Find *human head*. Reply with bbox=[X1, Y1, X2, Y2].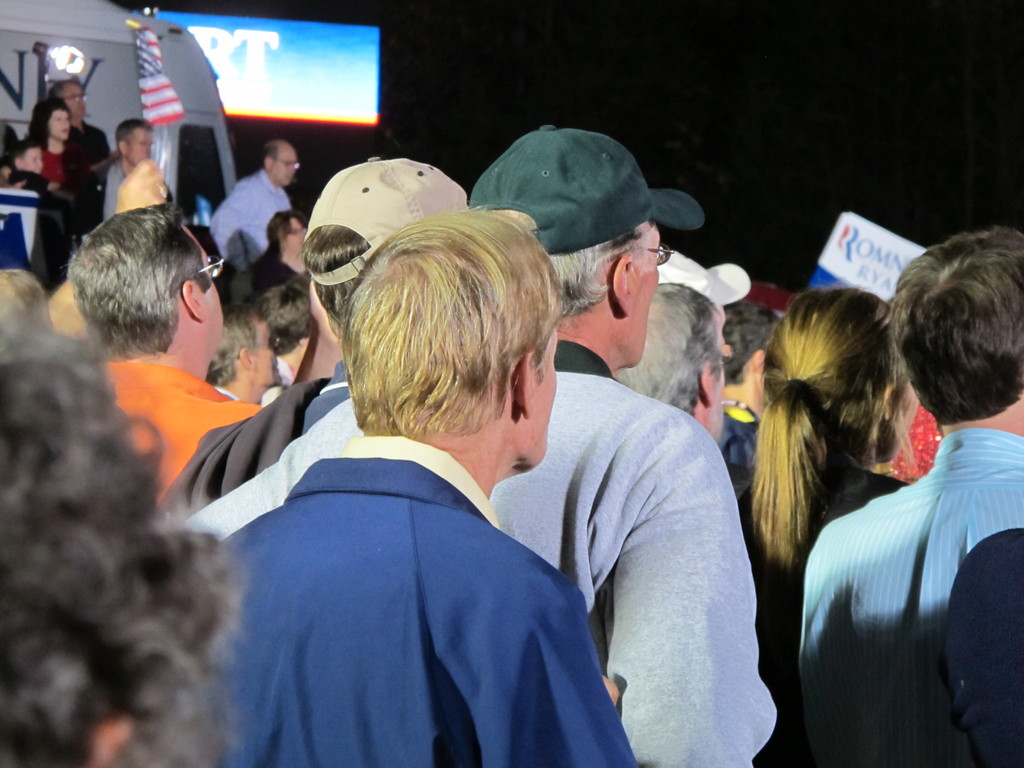
bbox=[0, 315, 242, 767].
